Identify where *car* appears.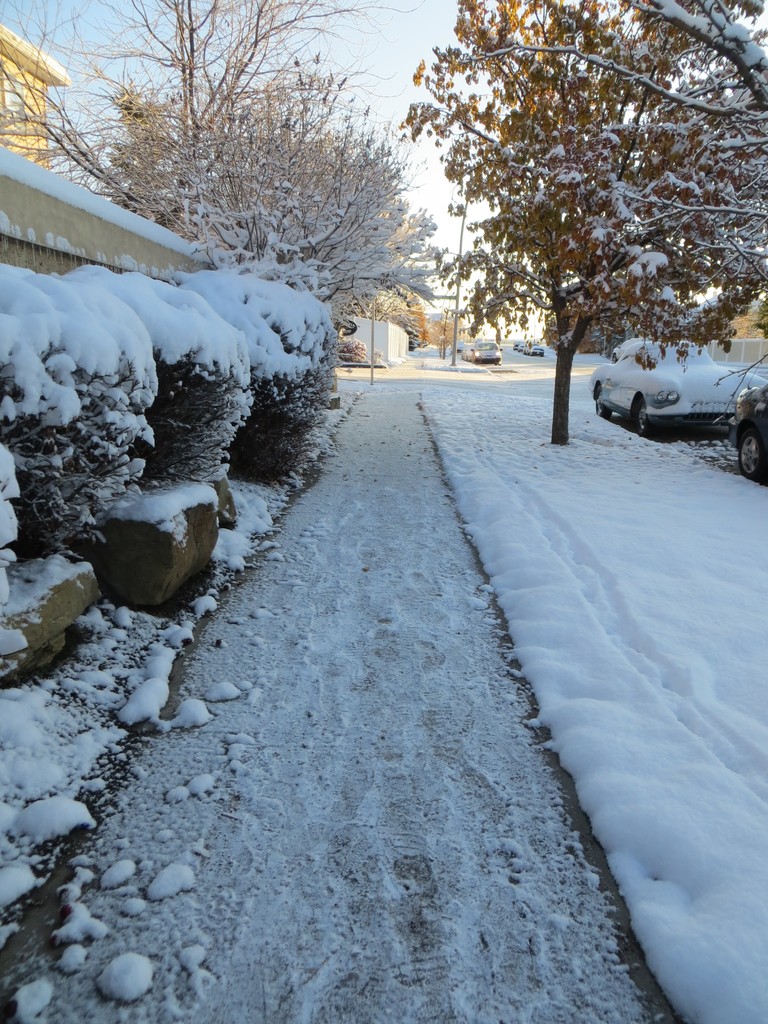
Appears at [left=523, top=342, right=543, bottom=362].
